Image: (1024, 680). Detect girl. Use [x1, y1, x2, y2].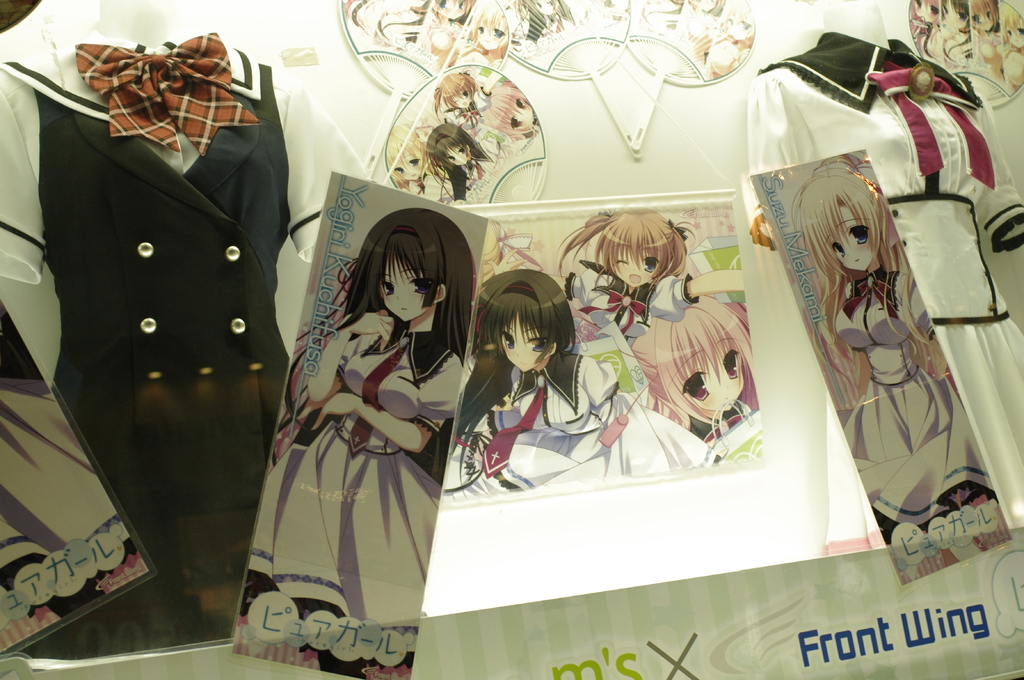
[506, 0, 579, 43].
